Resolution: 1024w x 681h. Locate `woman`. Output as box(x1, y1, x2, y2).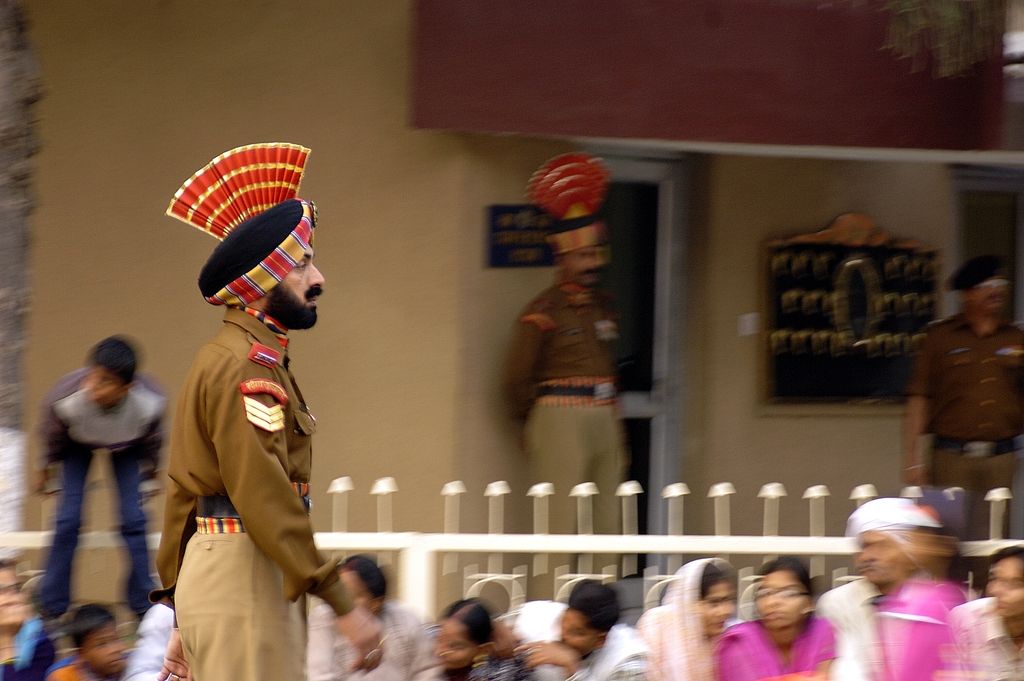
box(642, 556, 769, 671).
